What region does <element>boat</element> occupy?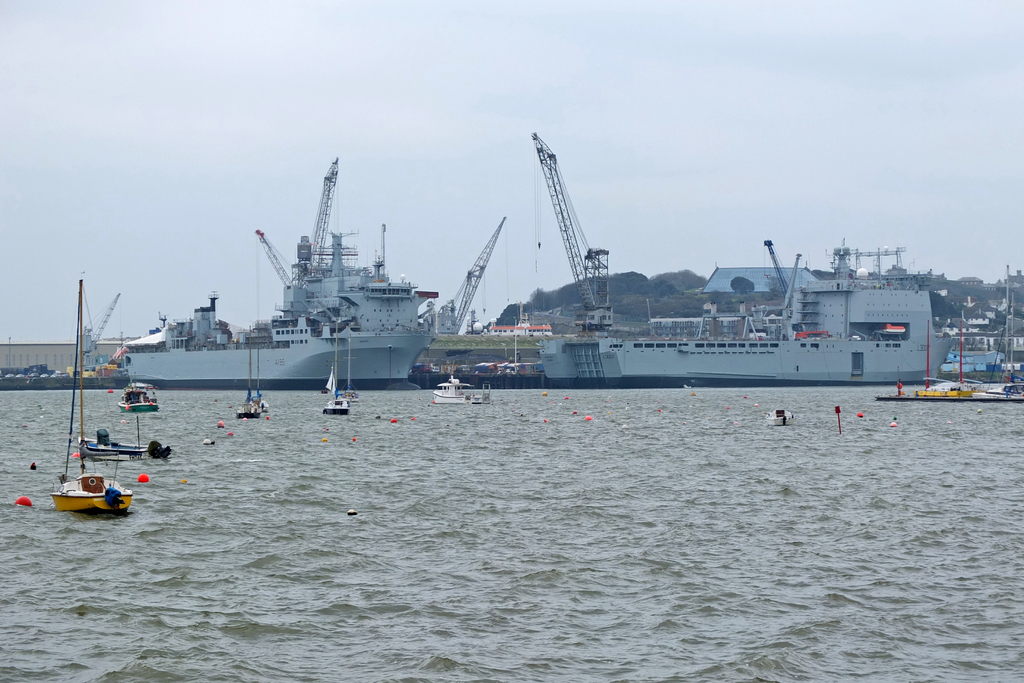
114:377:161:415.
